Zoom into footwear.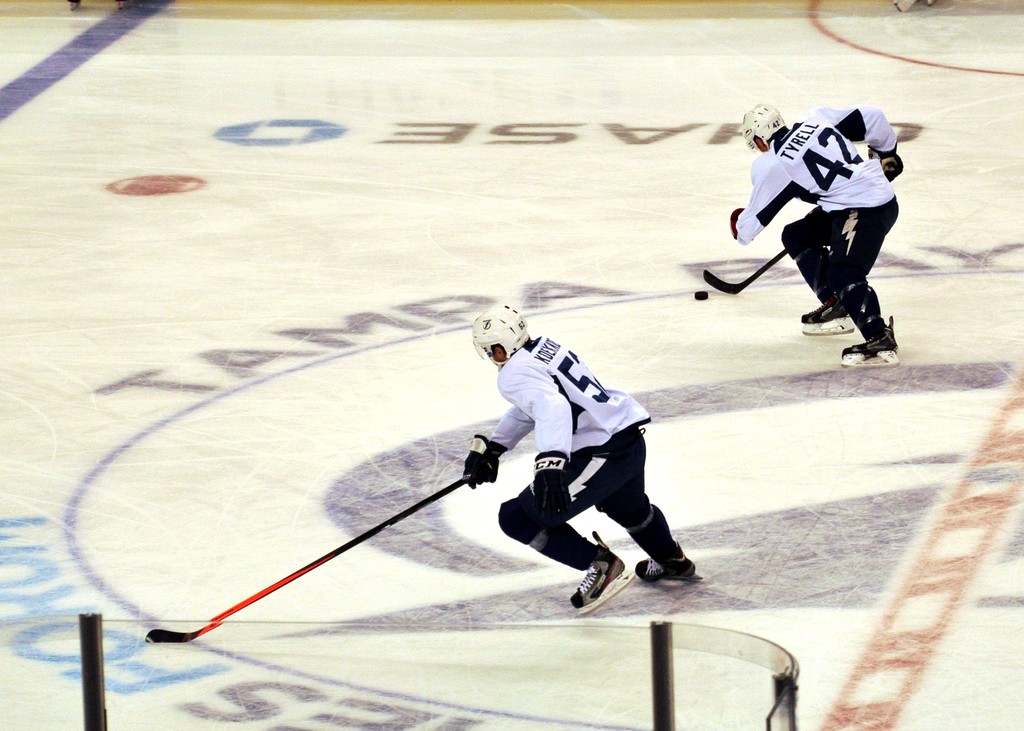
Zoom target: Rect(840, 332, 902, 358).
